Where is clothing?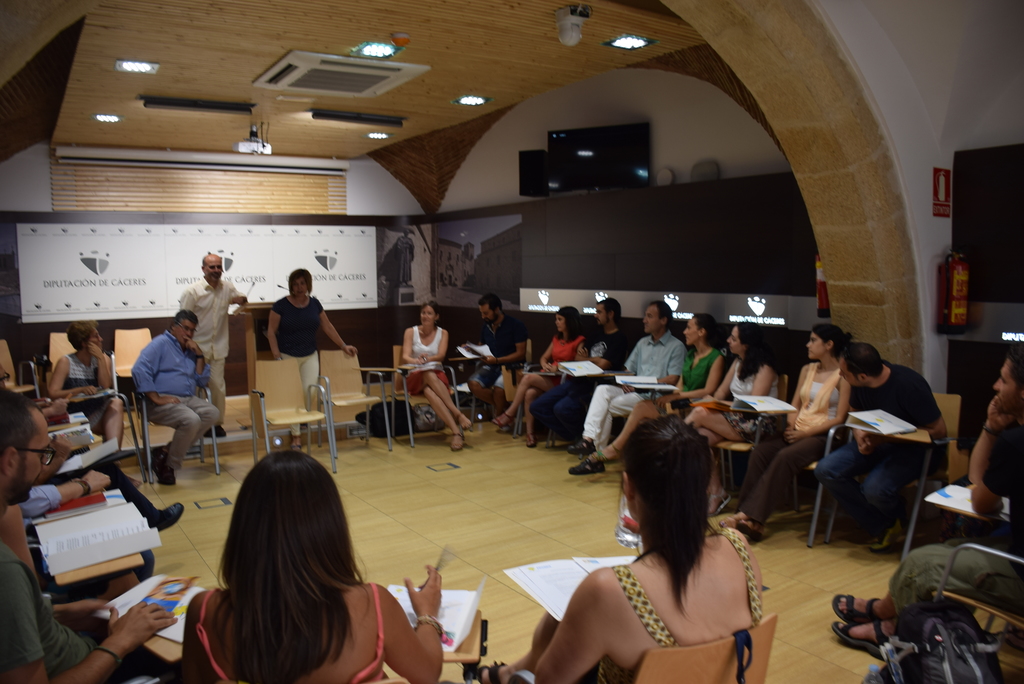
<region>136, 310, 237, 470</region>.
